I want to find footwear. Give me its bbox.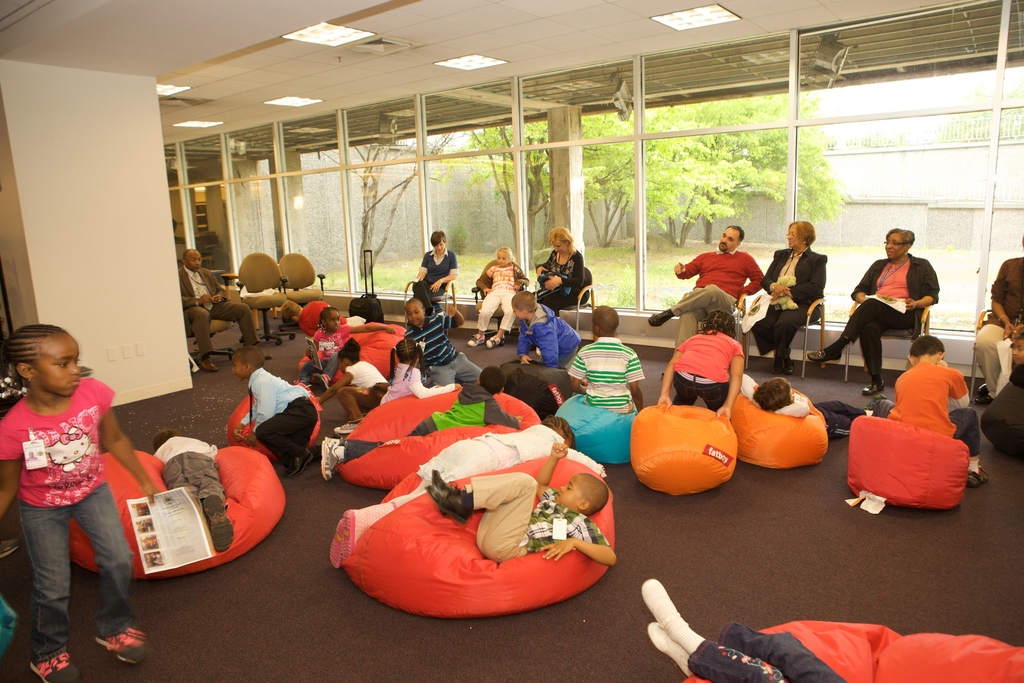
{"left": 29, "top": 648, "right": 79, "bottom": 682}.
